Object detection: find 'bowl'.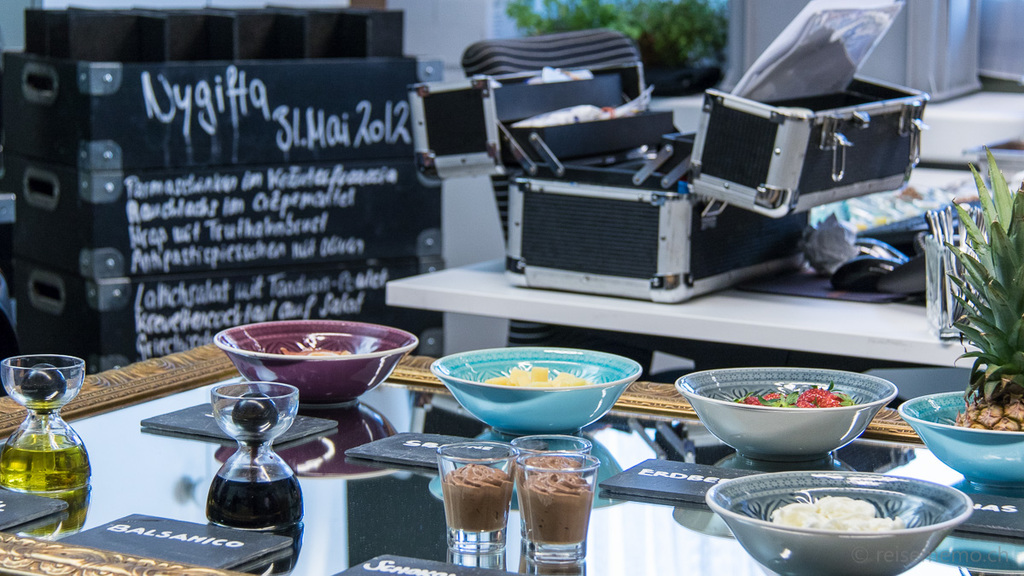
<region>216, 320, 416, 407</region>.
